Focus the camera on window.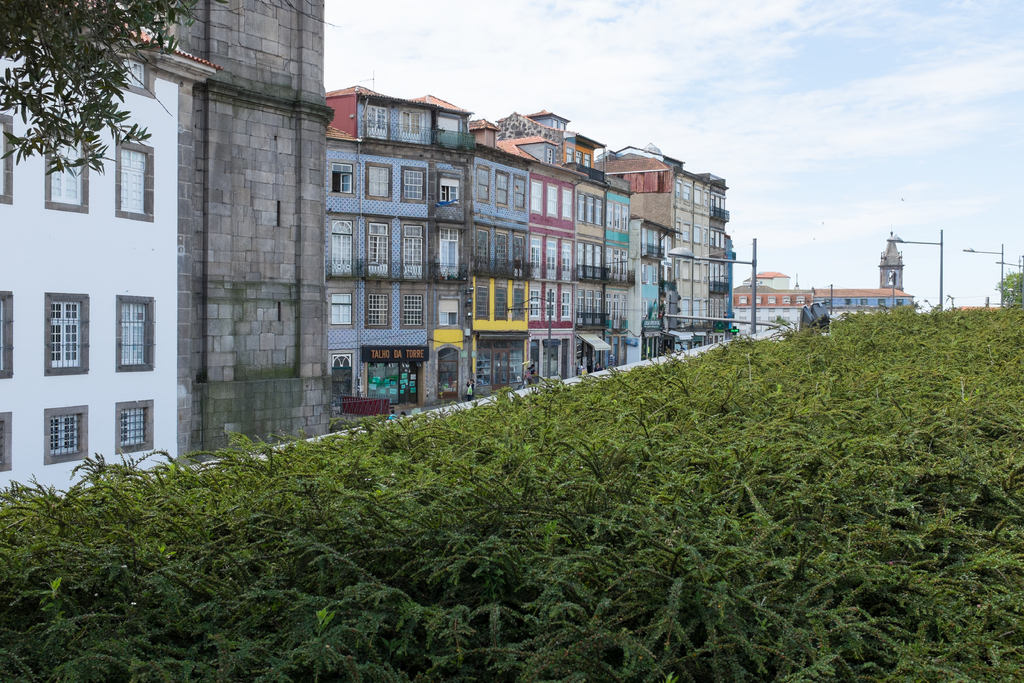
Focus region: bbox=[366, 164, 392, 202].
